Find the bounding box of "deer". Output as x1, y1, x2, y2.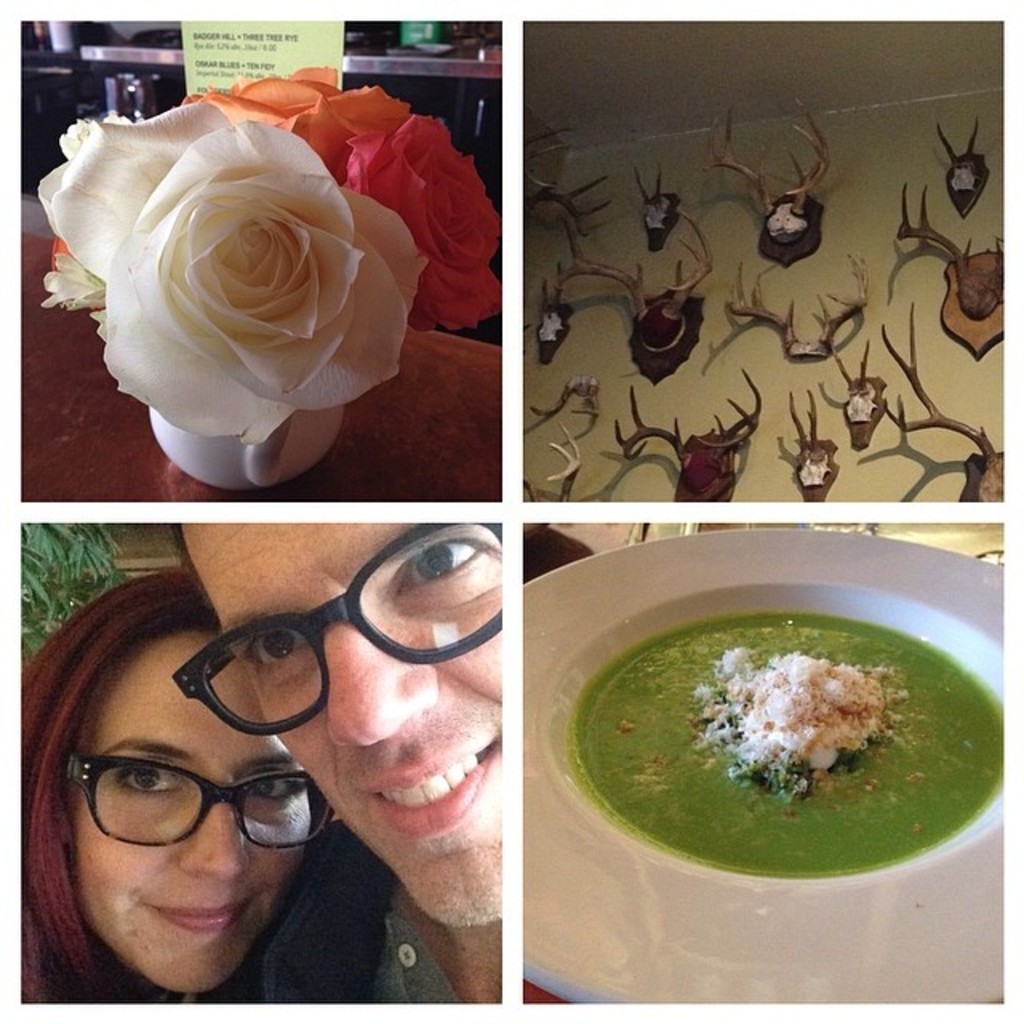
635, 158, 677, 237.
